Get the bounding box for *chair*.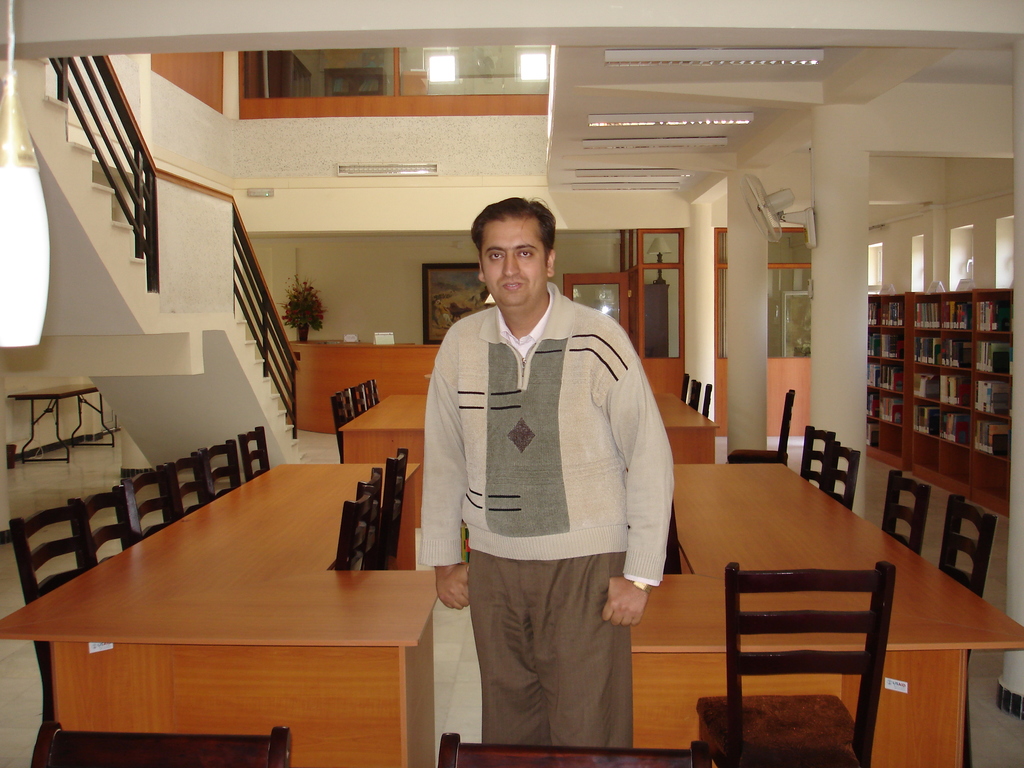
BBox(821, 442, 862, 512).
